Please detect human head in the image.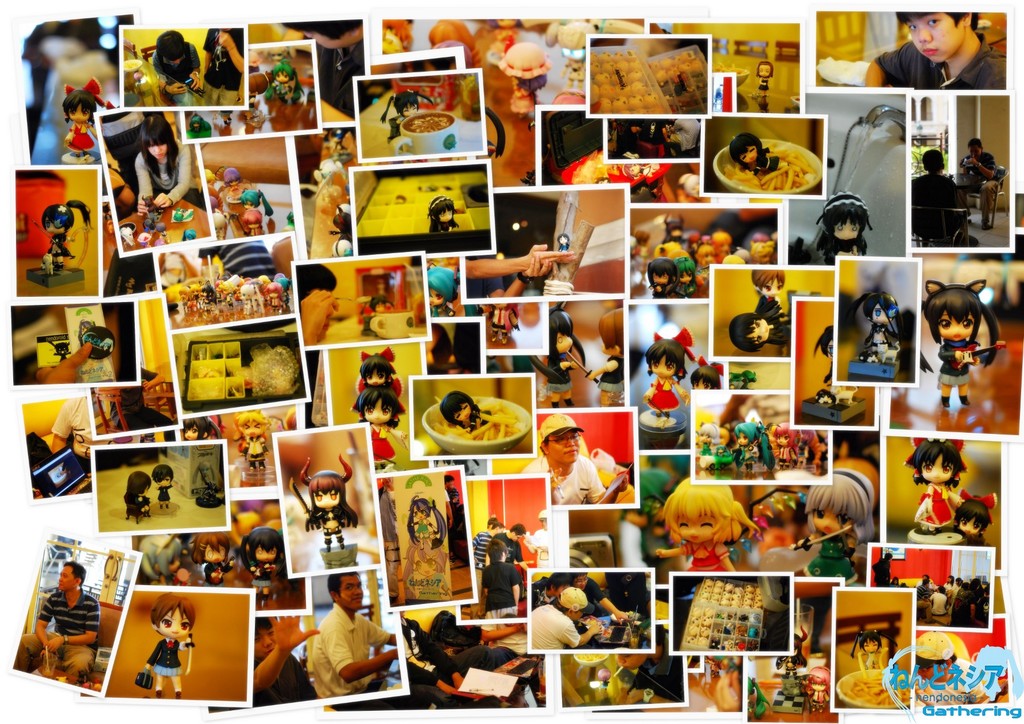
(255,616,278,654).
